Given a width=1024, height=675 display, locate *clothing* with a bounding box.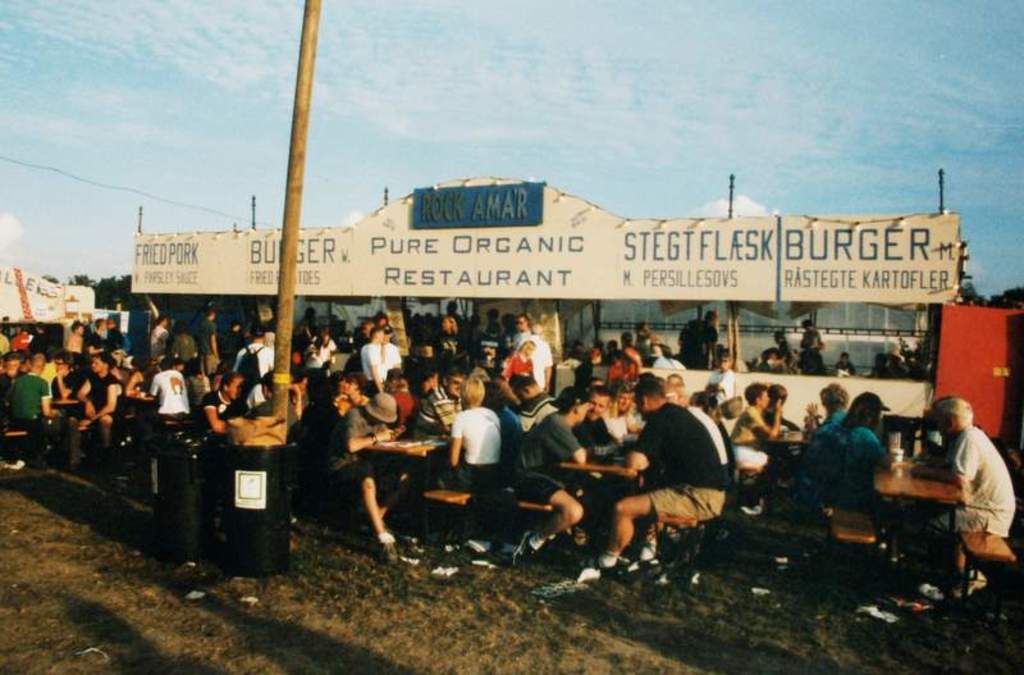
Located: 794,411,908,524.
